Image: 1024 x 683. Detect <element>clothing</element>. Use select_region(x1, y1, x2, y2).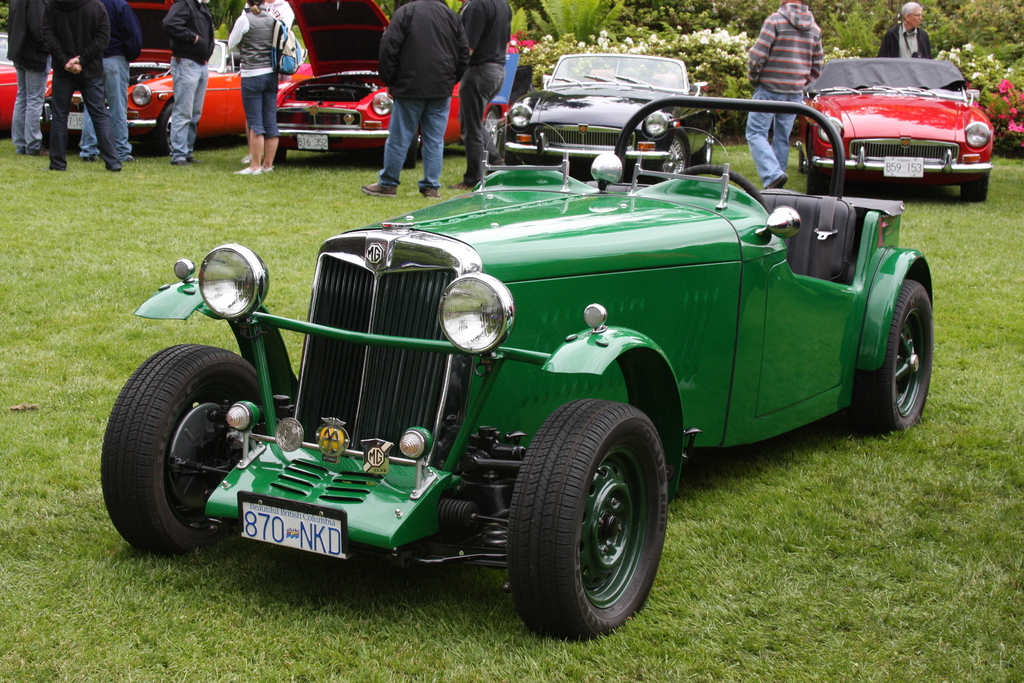
select_region(743, 6, 827, 183).
